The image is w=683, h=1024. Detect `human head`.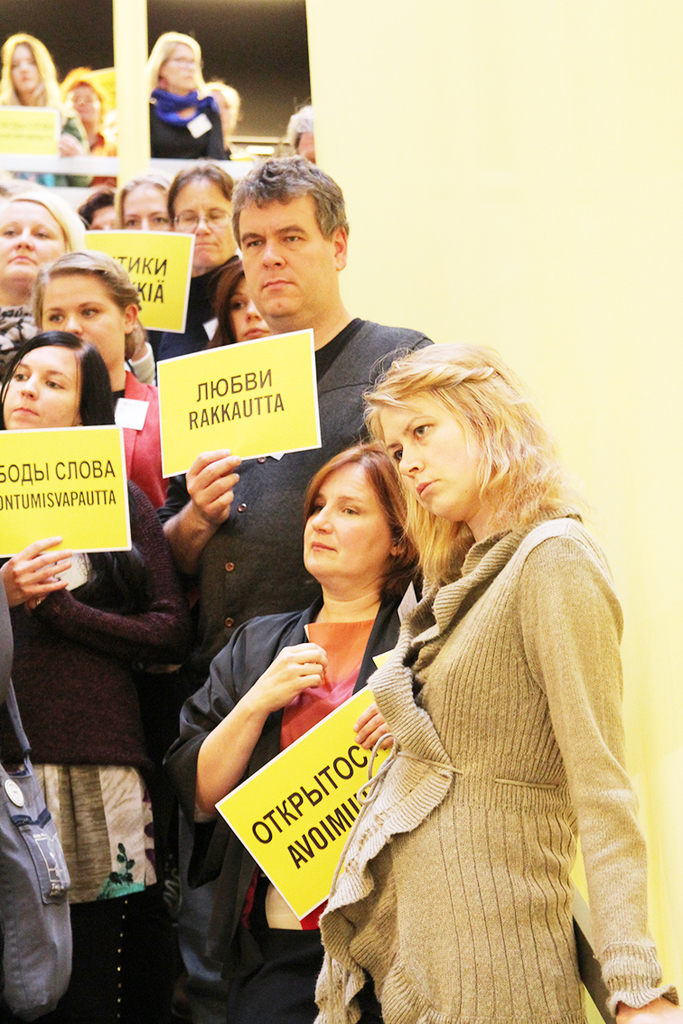
Detection: 363, 337, 557, 530.
